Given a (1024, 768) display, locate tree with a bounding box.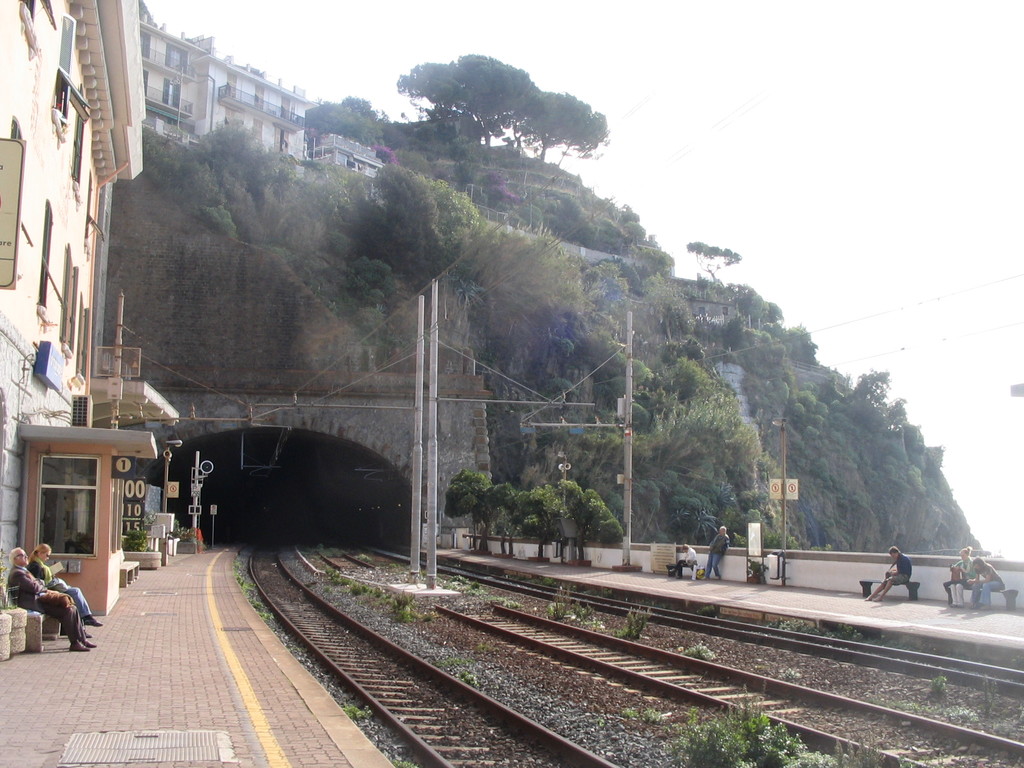
Located: (x1=771, y1=321, x2=816, y2=362).
